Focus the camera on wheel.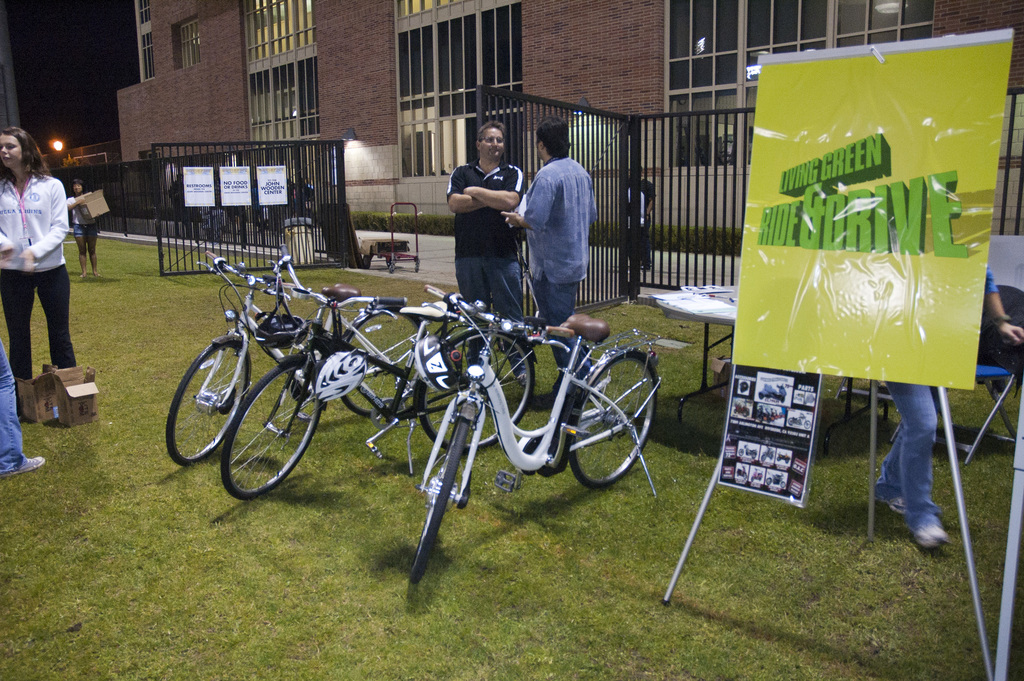
Focus region: [x1=223, y1=357, x2=320, y2=496].
